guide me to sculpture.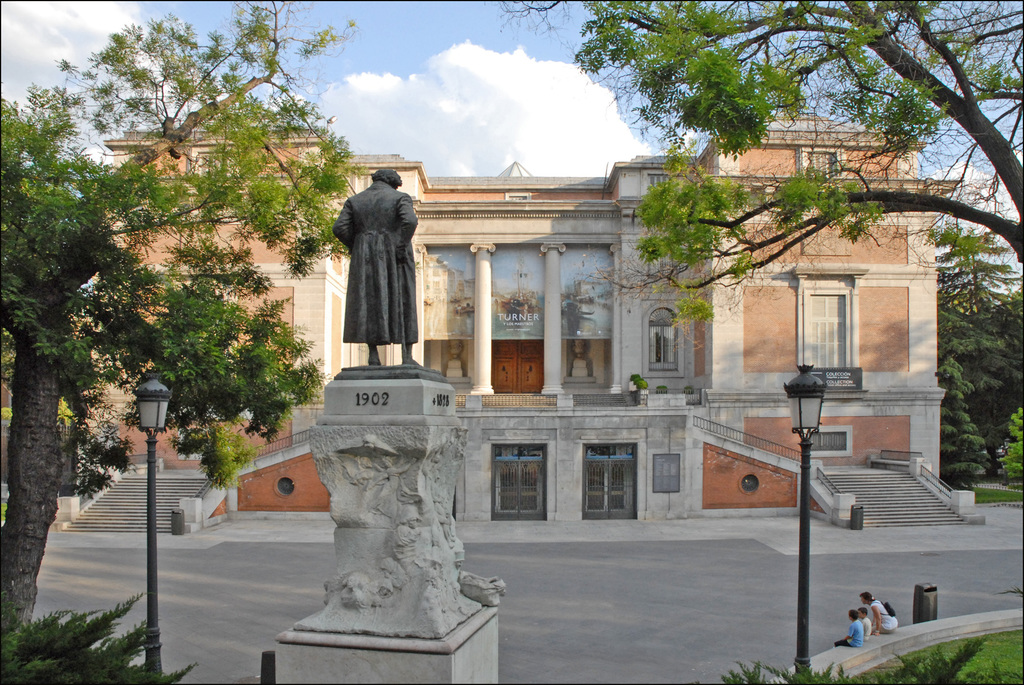
Guidance: {"left": 324, "top": 153, "right": 426, "bottom": 386}.
